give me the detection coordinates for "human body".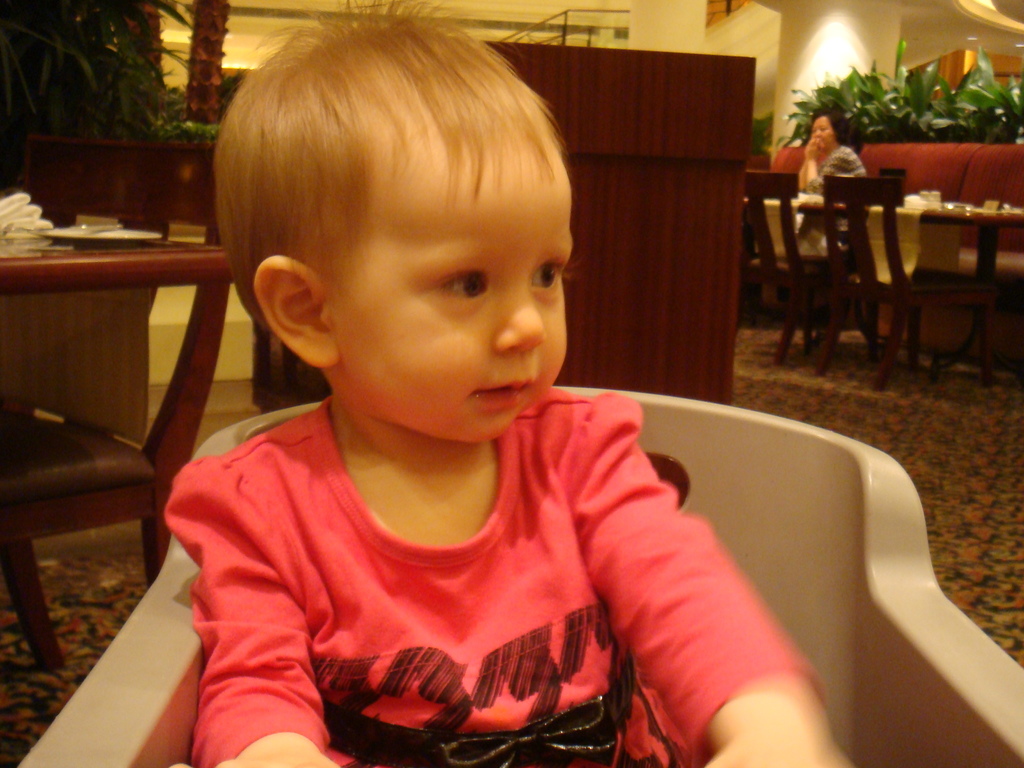
rect(795, 108, 867, 202).
